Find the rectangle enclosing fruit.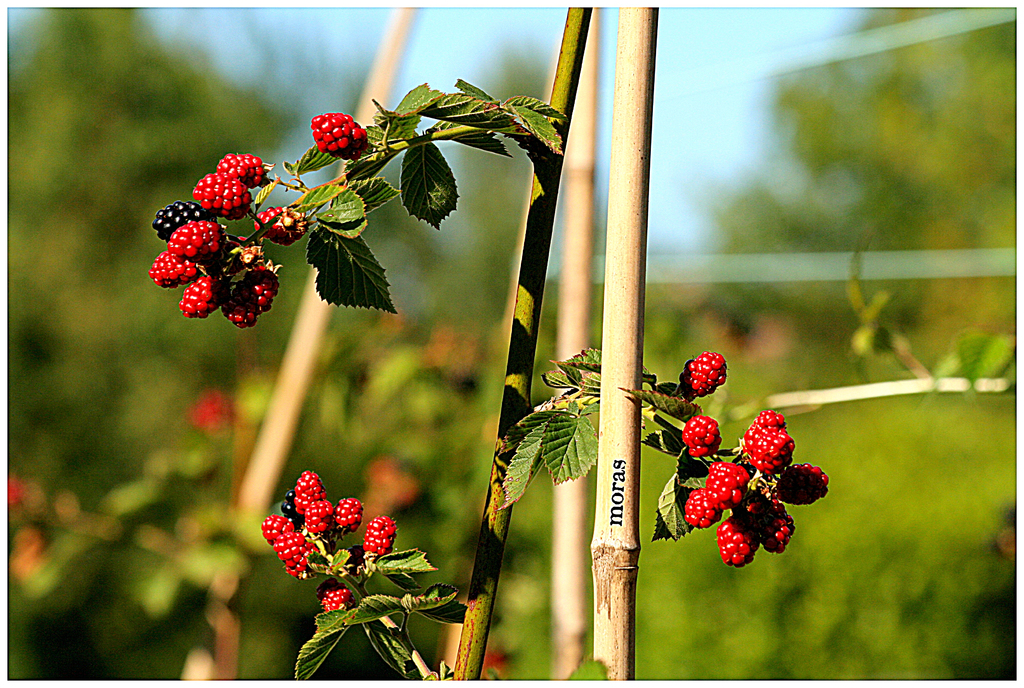
bbox=[362, 515, 398, 558].
